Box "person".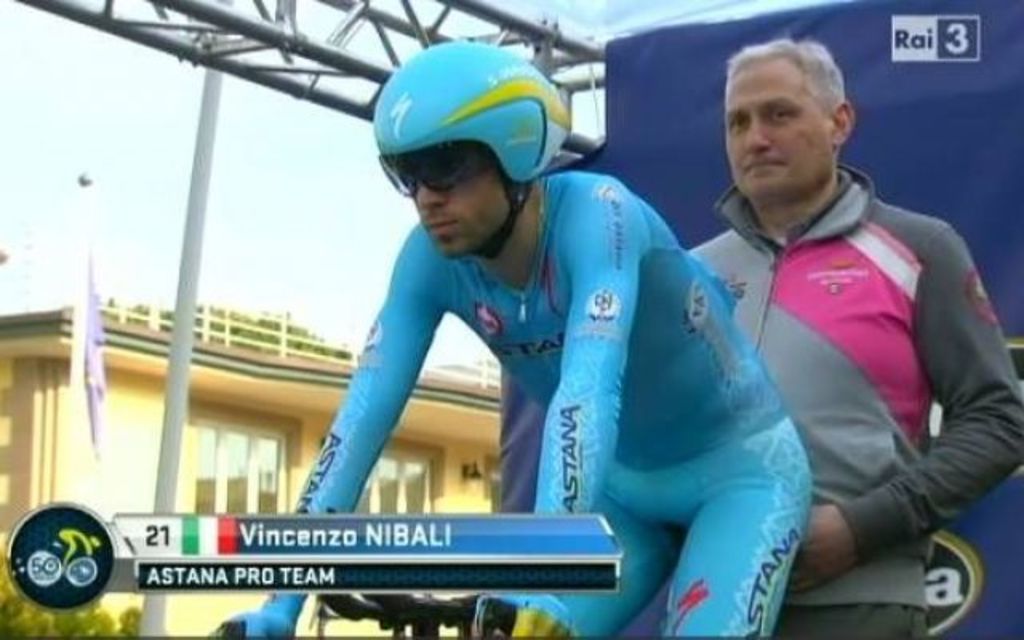
682:27:1022:638.
